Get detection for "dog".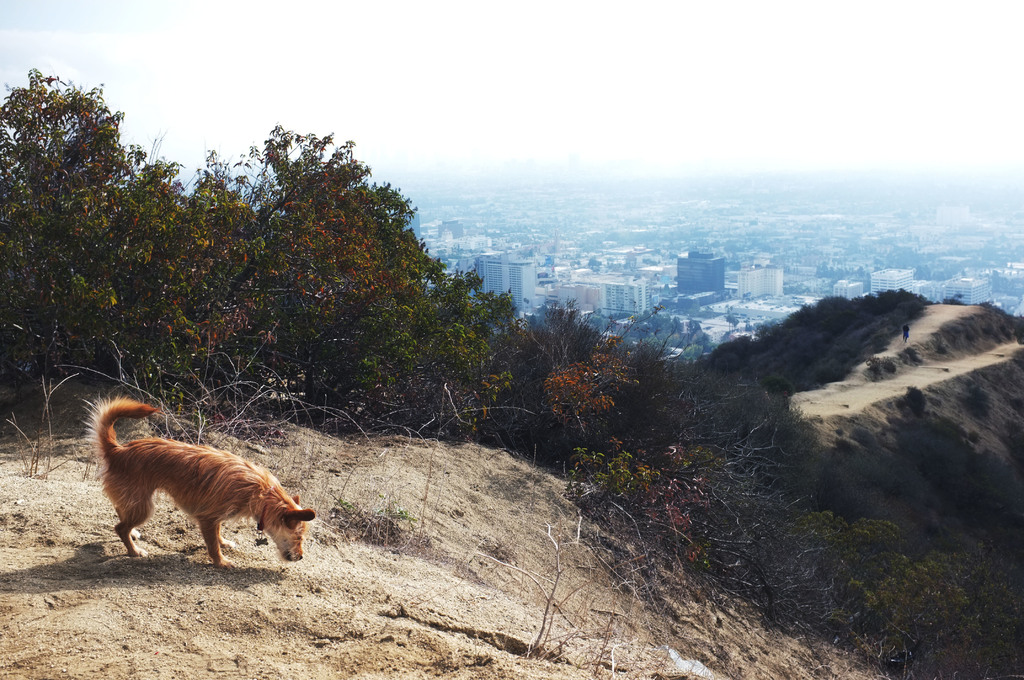
Detection: bbox=[79, 394, 315, 571].
